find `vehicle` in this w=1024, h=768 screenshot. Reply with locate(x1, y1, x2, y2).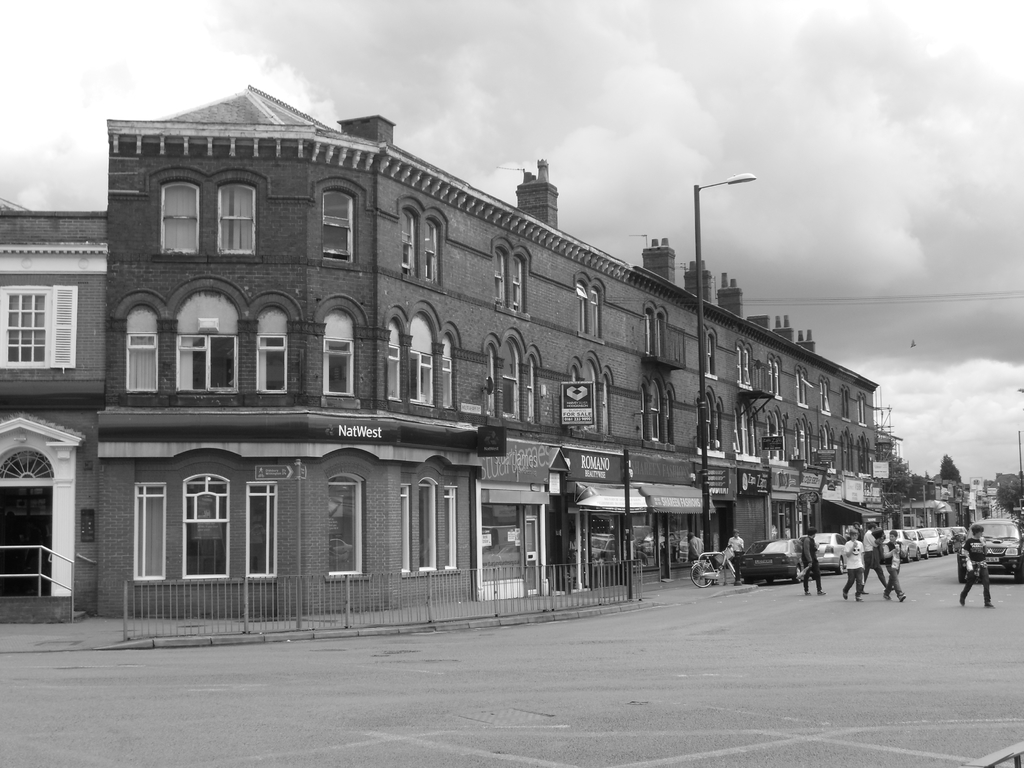
locate(957, 516, 1023, 582).
